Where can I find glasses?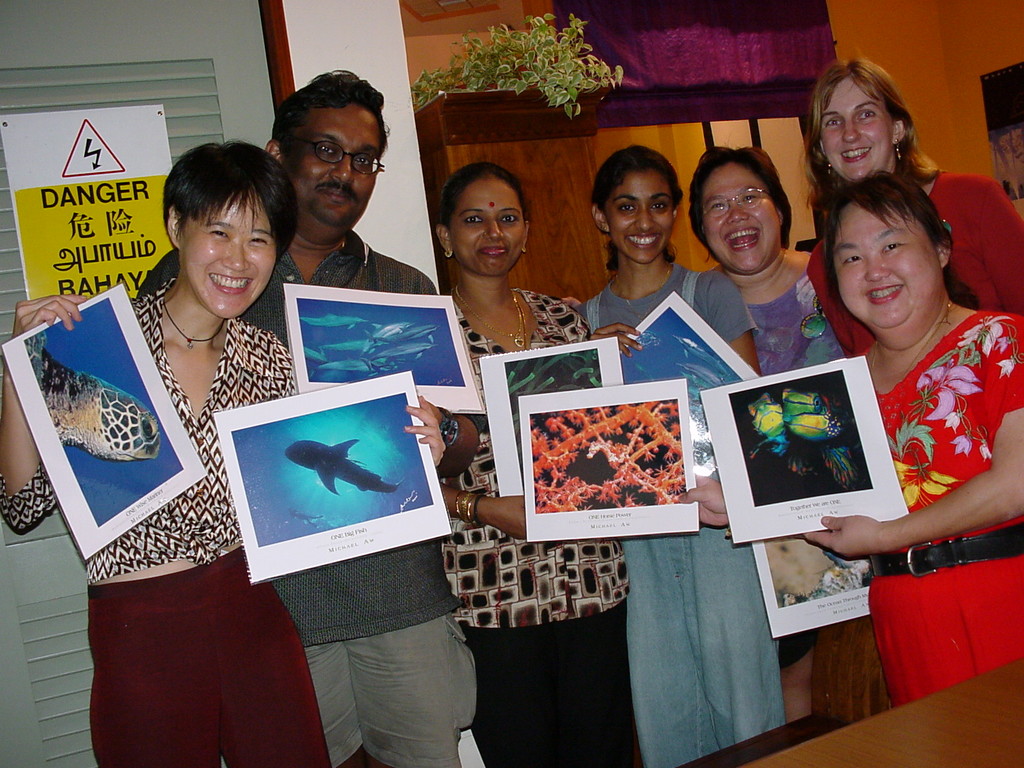
You can find it at bbox(692, 182, 780, 221).
